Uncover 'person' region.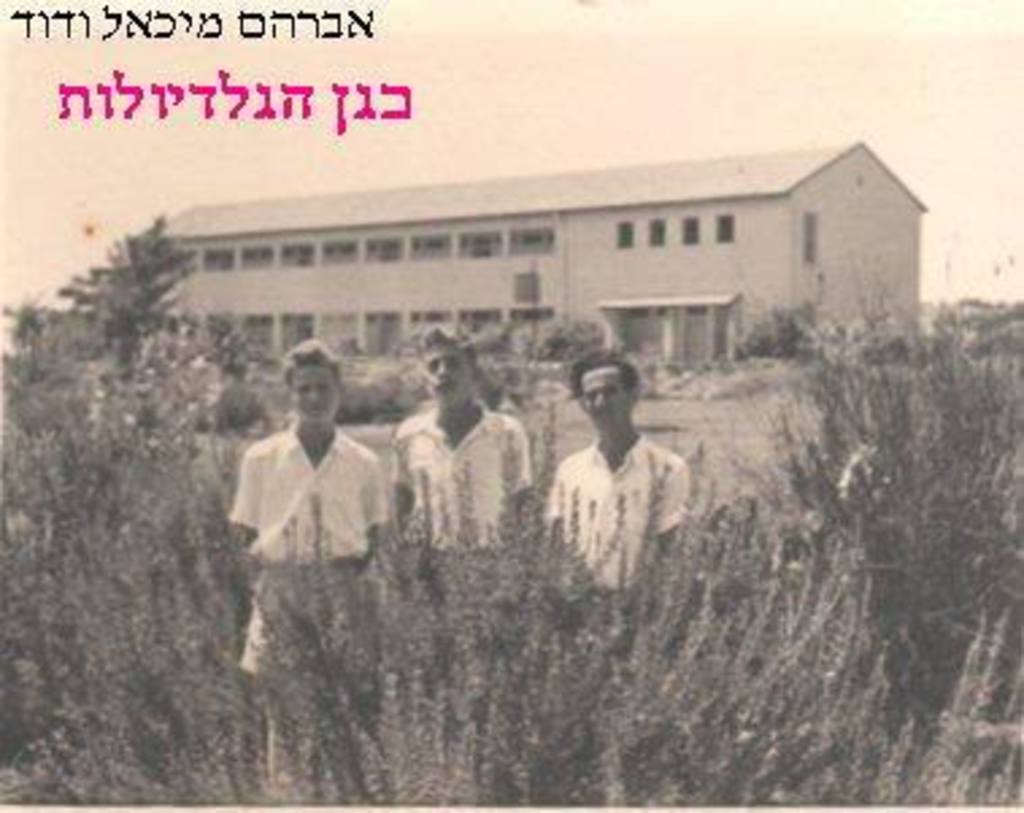
Uncovered: Rect(238, 330, 394, 629).
